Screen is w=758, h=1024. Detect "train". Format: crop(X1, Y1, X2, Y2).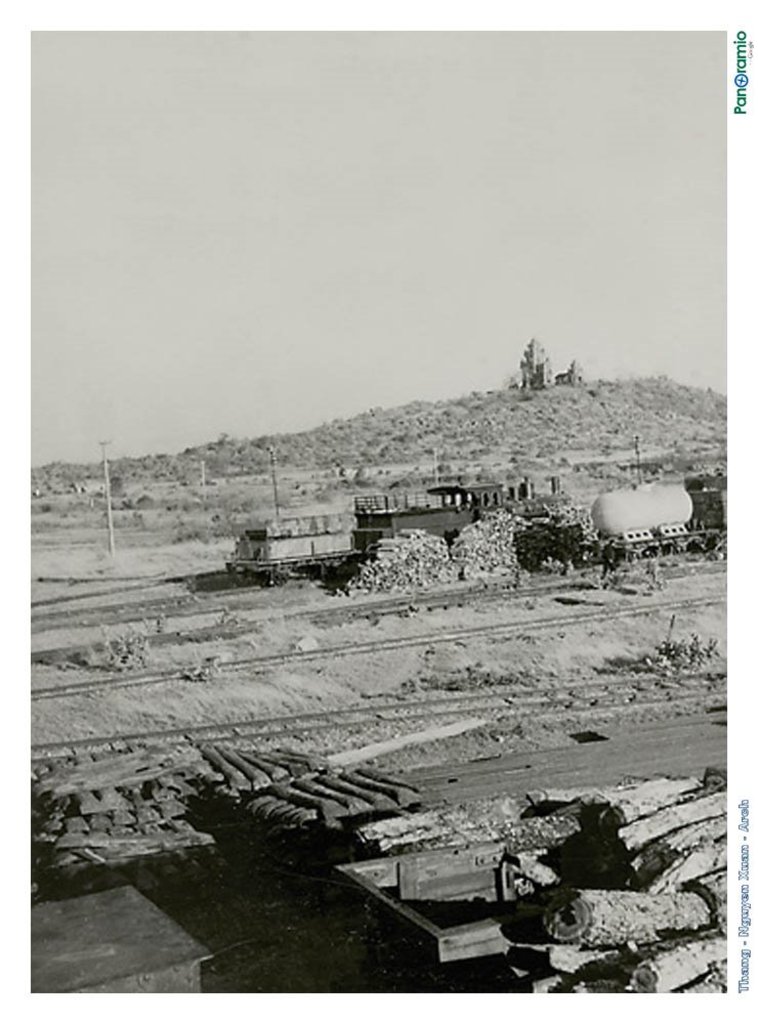
crop(226, 486, 575, 581).
